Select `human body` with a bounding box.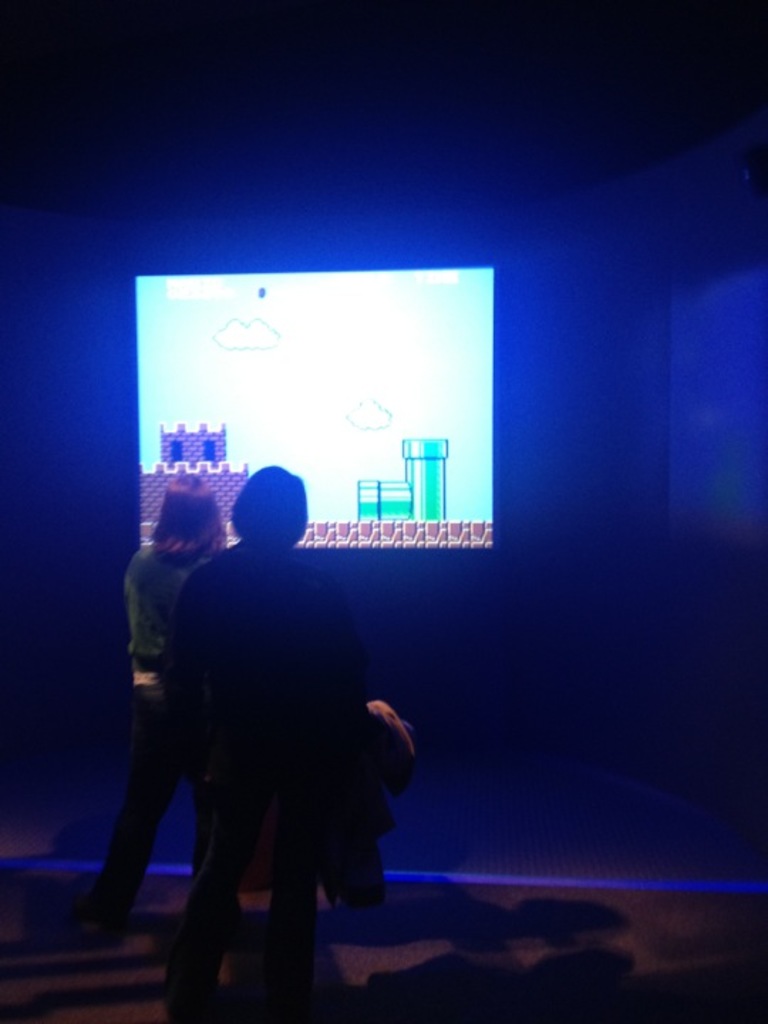
detection(63, 459, 206, 953).
